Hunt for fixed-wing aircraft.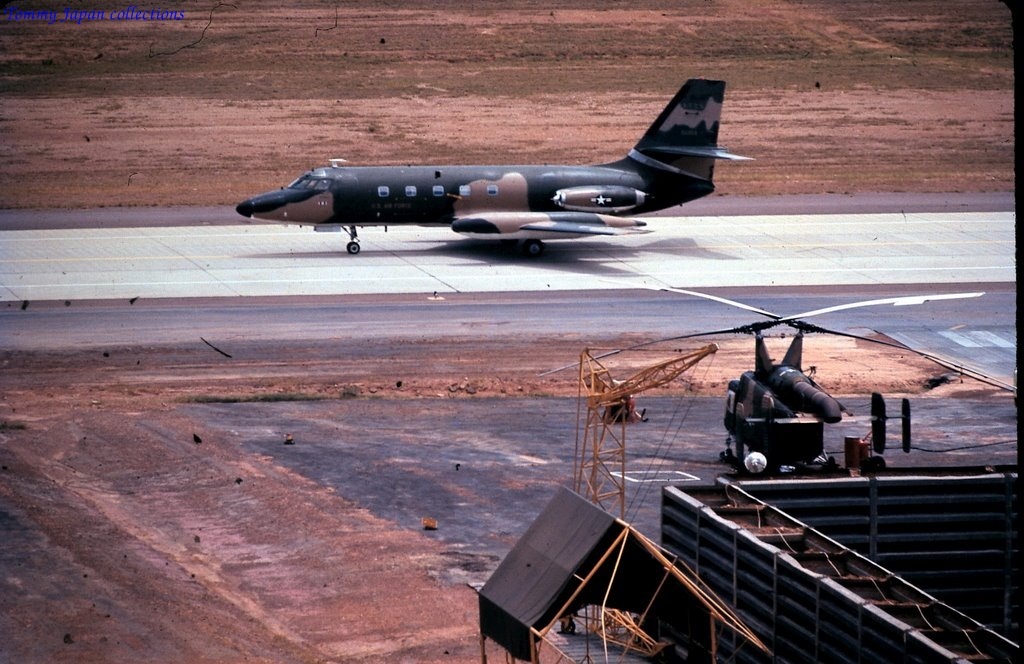
Hunted down at [542, 286, 1018, 477].
